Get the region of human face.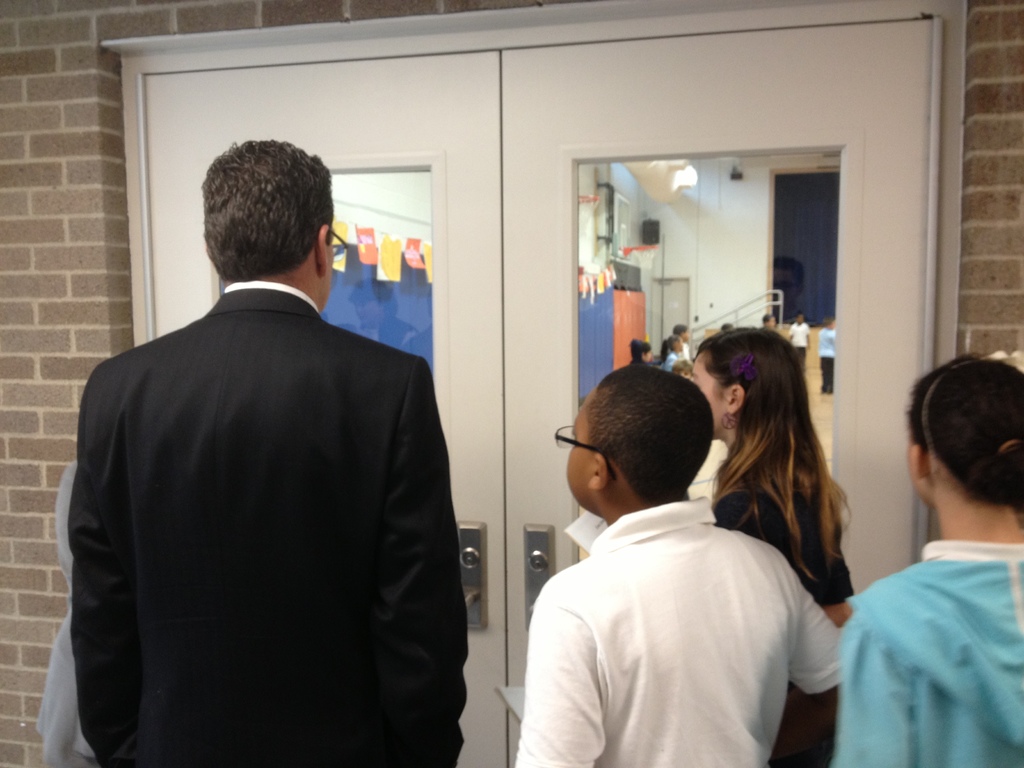
769:319:778:326.
